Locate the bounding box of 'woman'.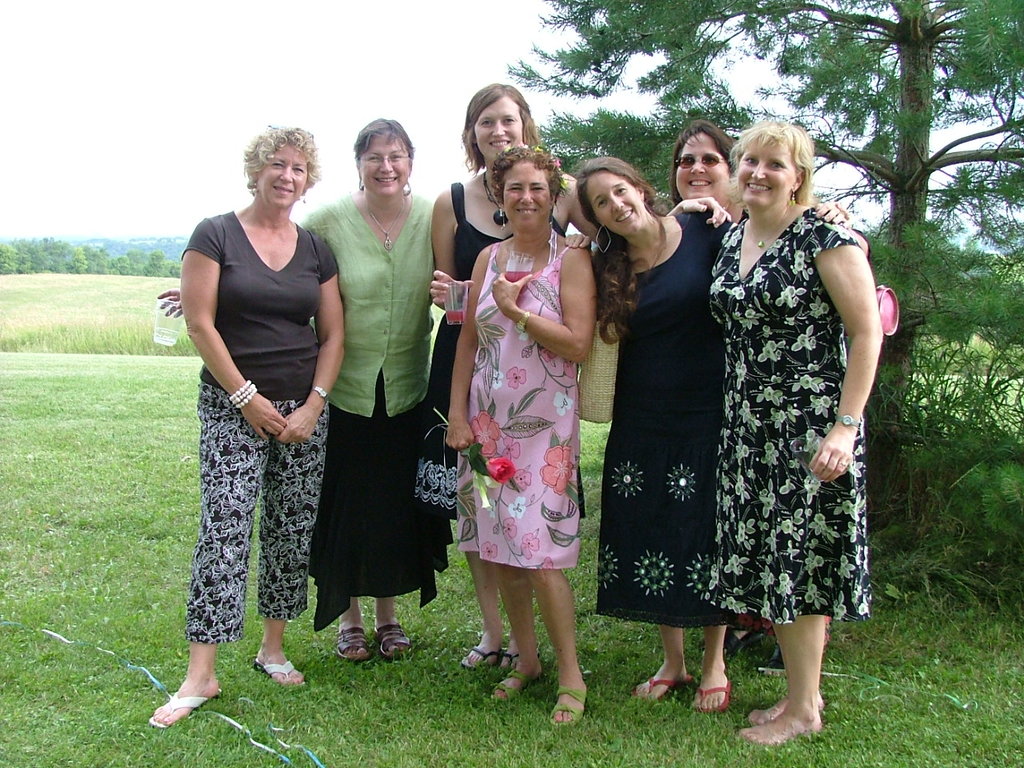
Bounding box: <region>153, 117, 443, 666</region>.
